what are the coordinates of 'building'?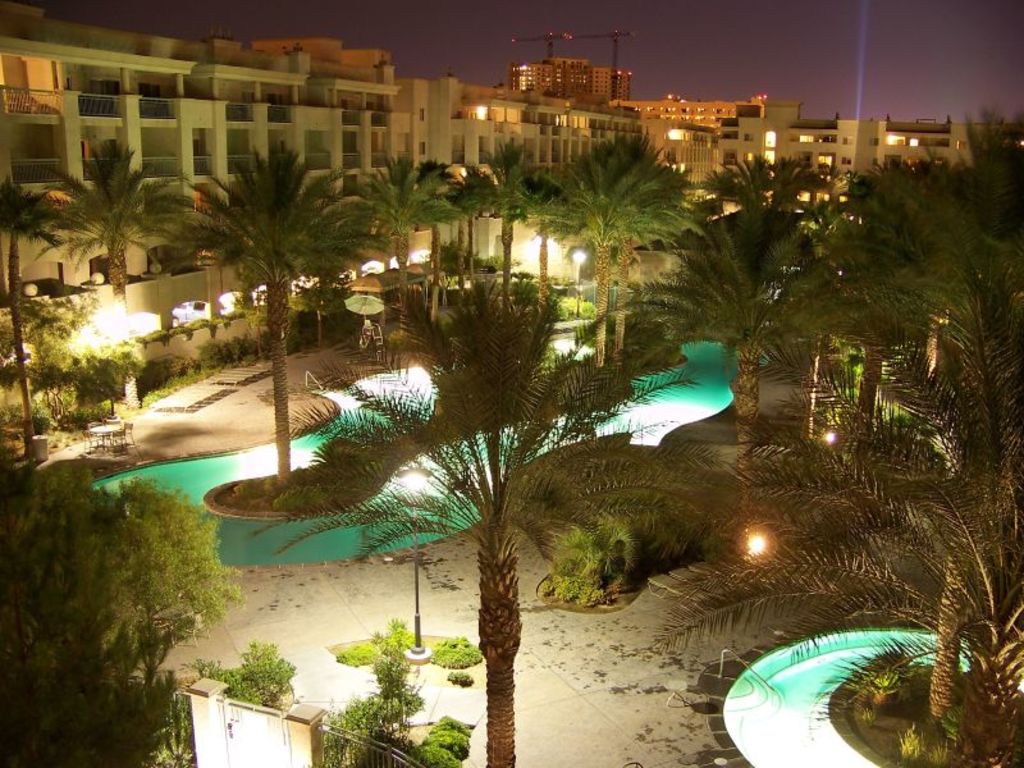
<region>0, 0, 1023, 389</region>.
